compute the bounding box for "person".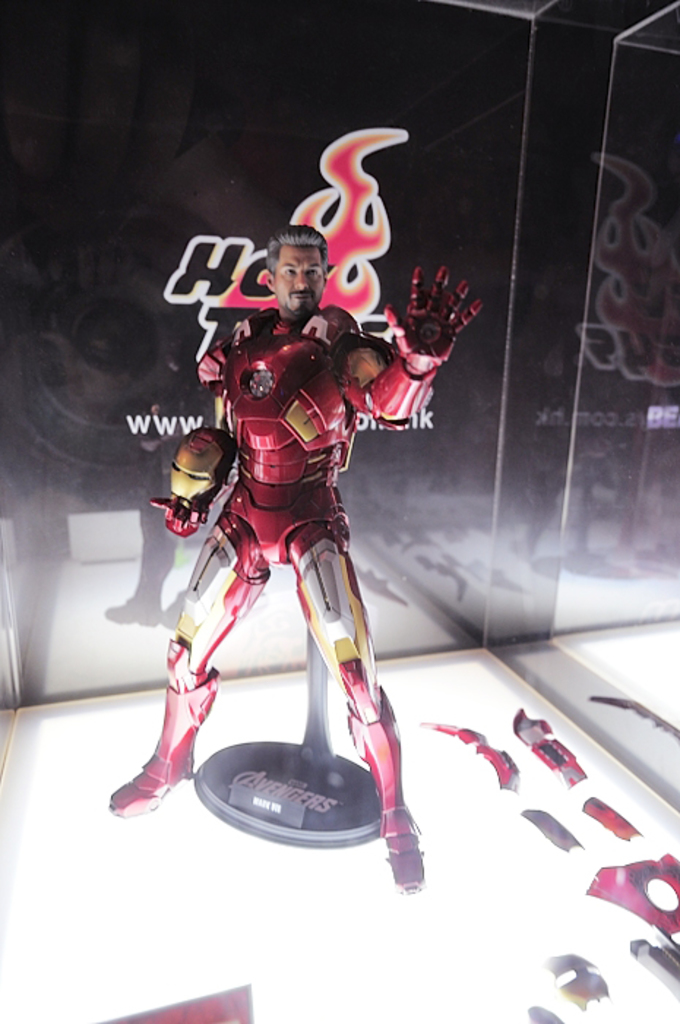
[104,212,483,898].
